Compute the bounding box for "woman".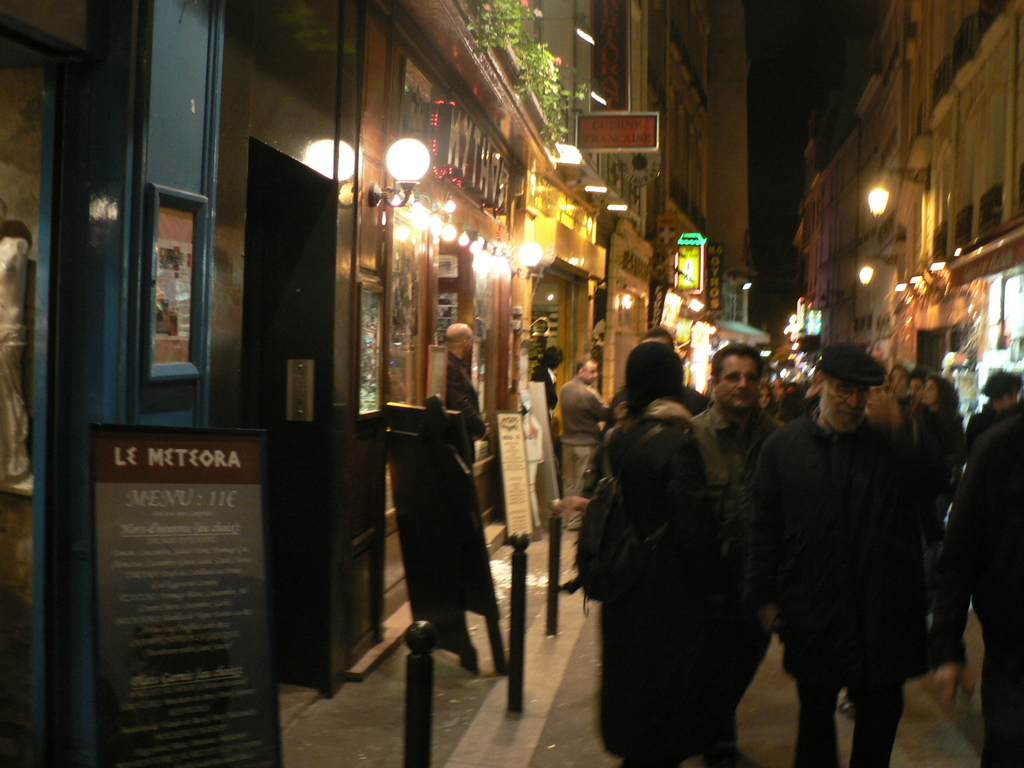
Rect(574, 330, 775, 767).
